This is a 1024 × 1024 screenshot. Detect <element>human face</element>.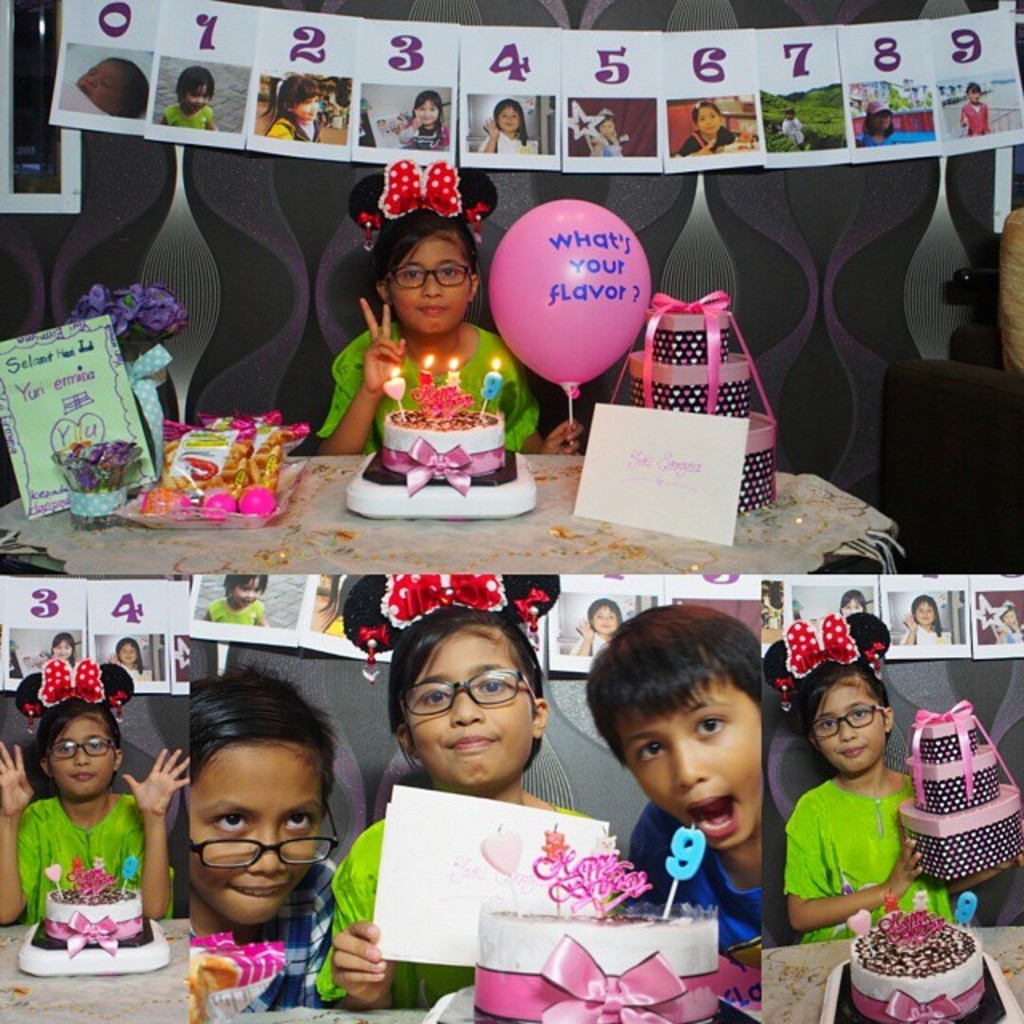
(53,640,74,661).
